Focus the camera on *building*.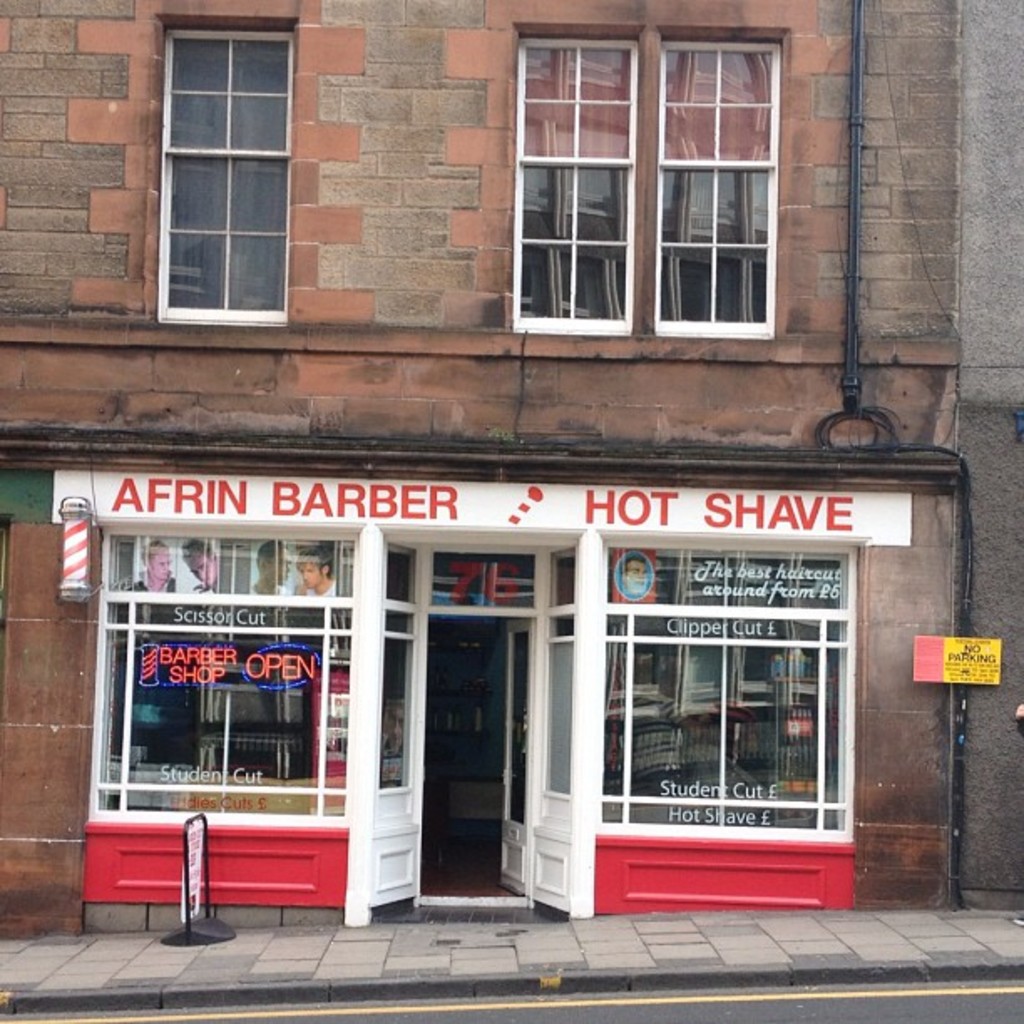
Focus region: l=0, t=0, r=1022, b=935.
